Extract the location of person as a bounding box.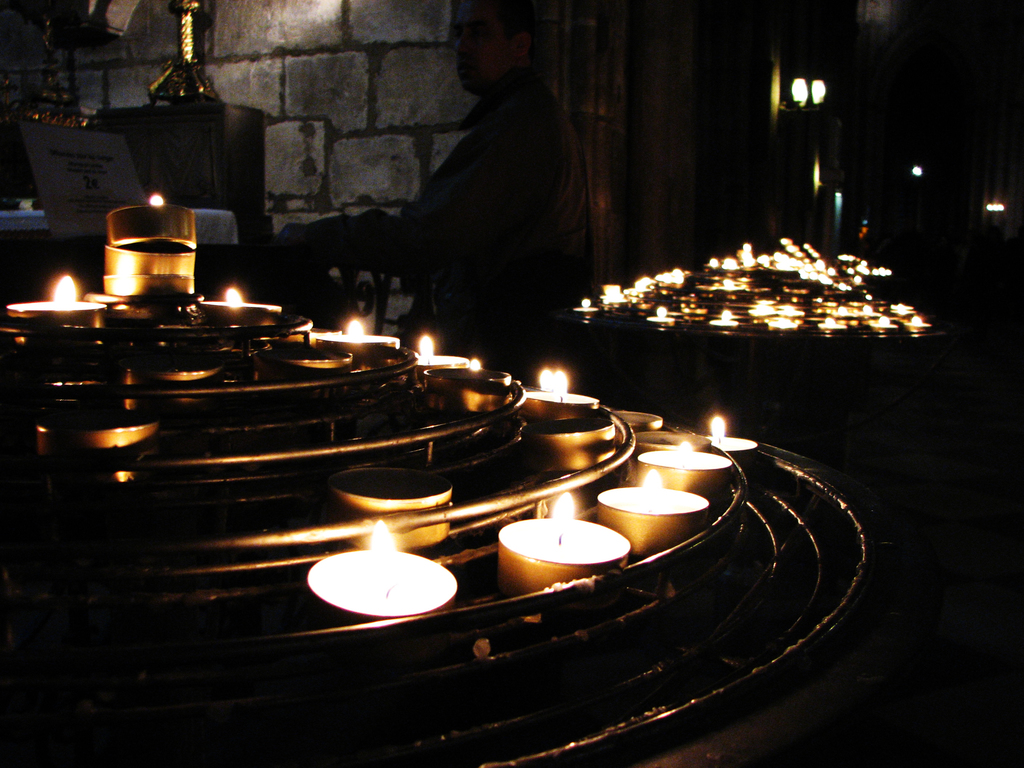
358:4:591:372.
